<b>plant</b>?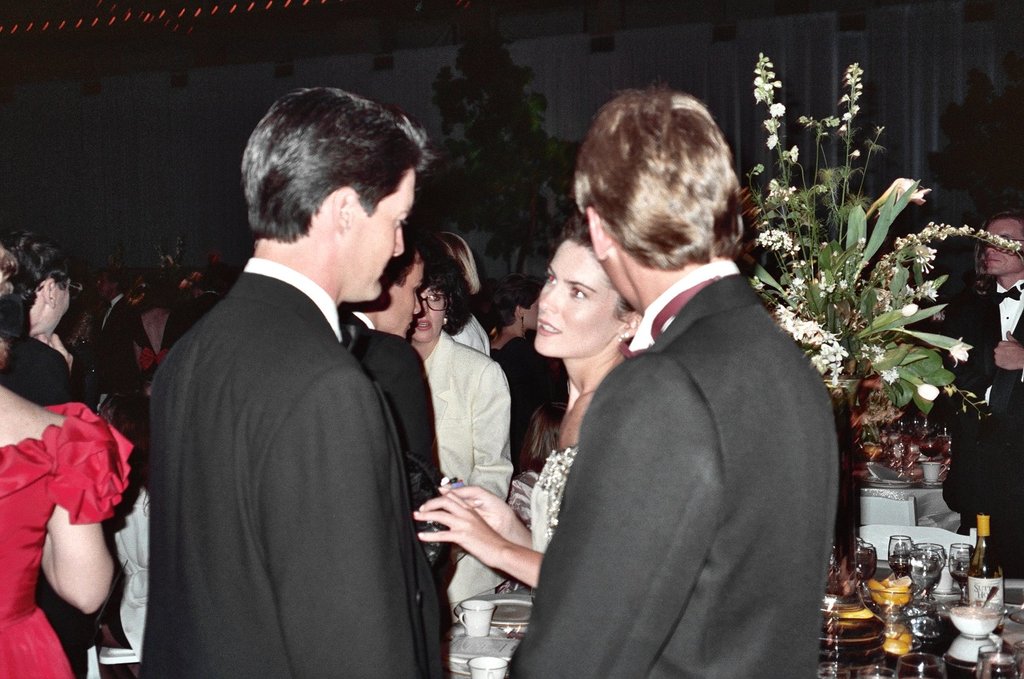
x1=415 y1=34 x2=599 y2=266
